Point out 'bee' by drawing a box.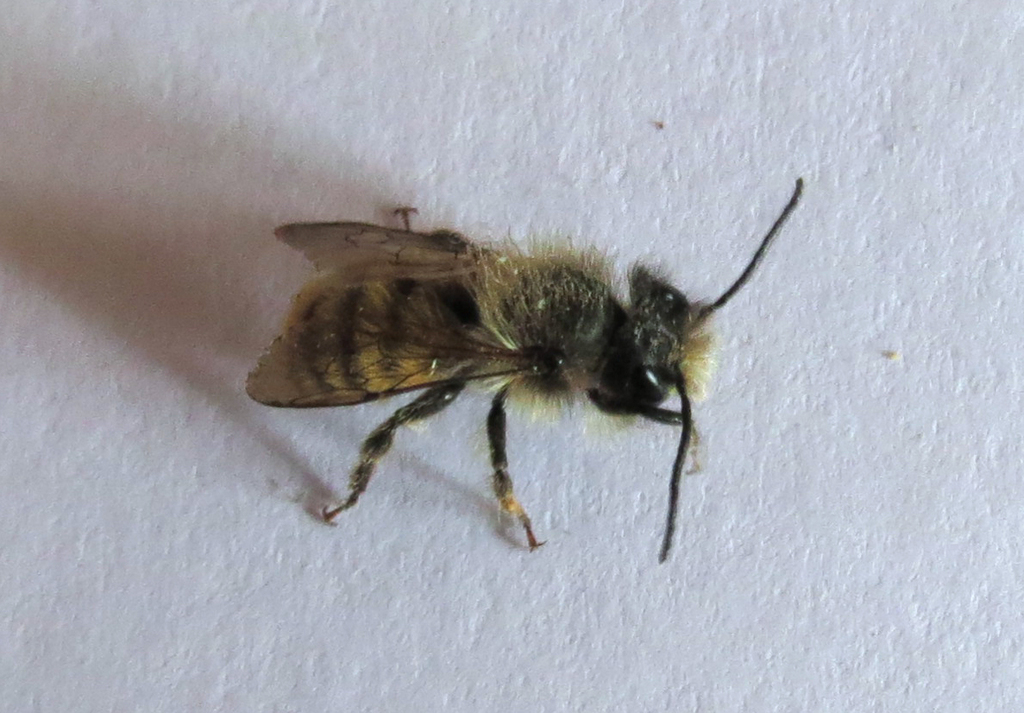
{"left": 204, "top": 180, "right": 814, "bottom": 573}.
